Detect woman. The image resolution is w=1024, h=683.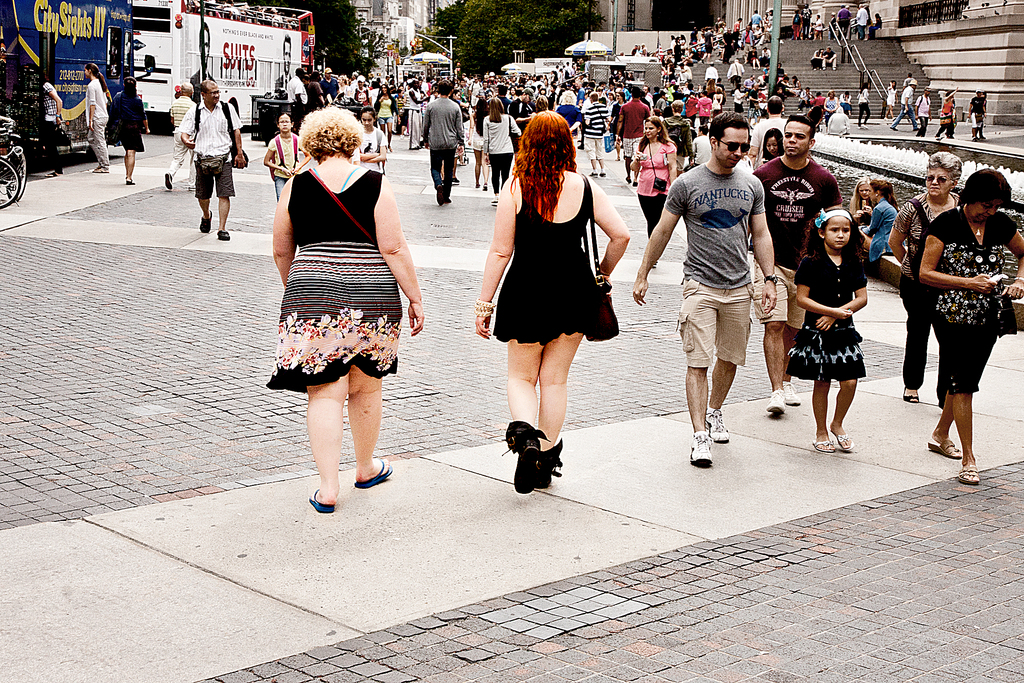
{"x1": 80, "y1": 62, "x2": 107, "y2": 169}.
